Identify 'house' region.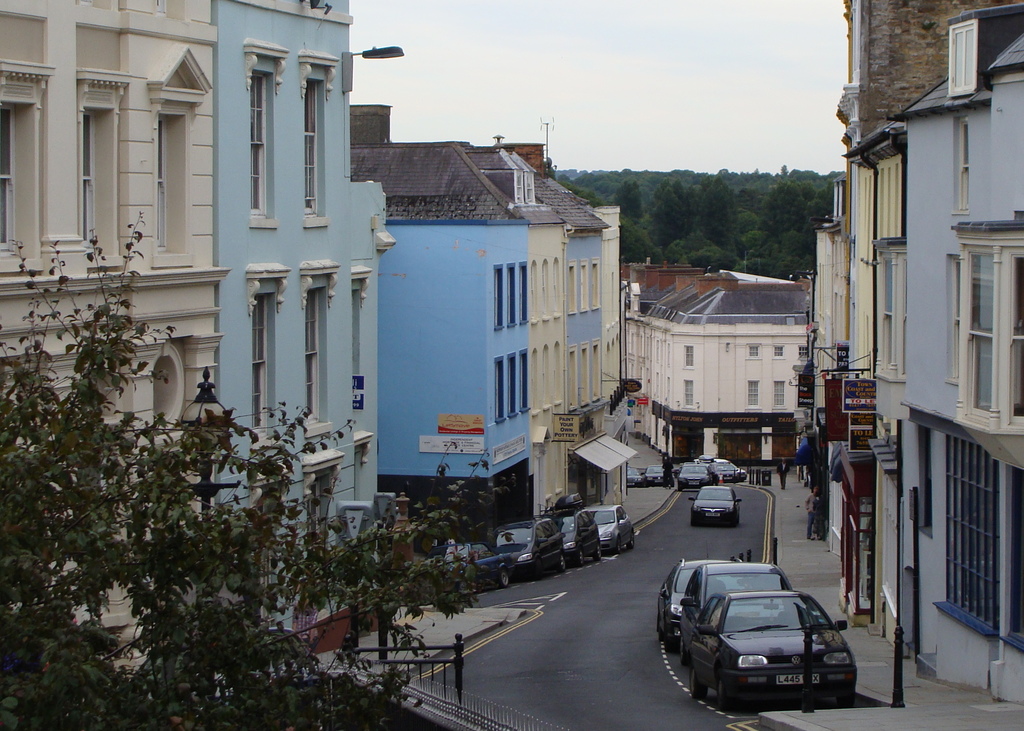
Region: [344, 100, 538, 553].
